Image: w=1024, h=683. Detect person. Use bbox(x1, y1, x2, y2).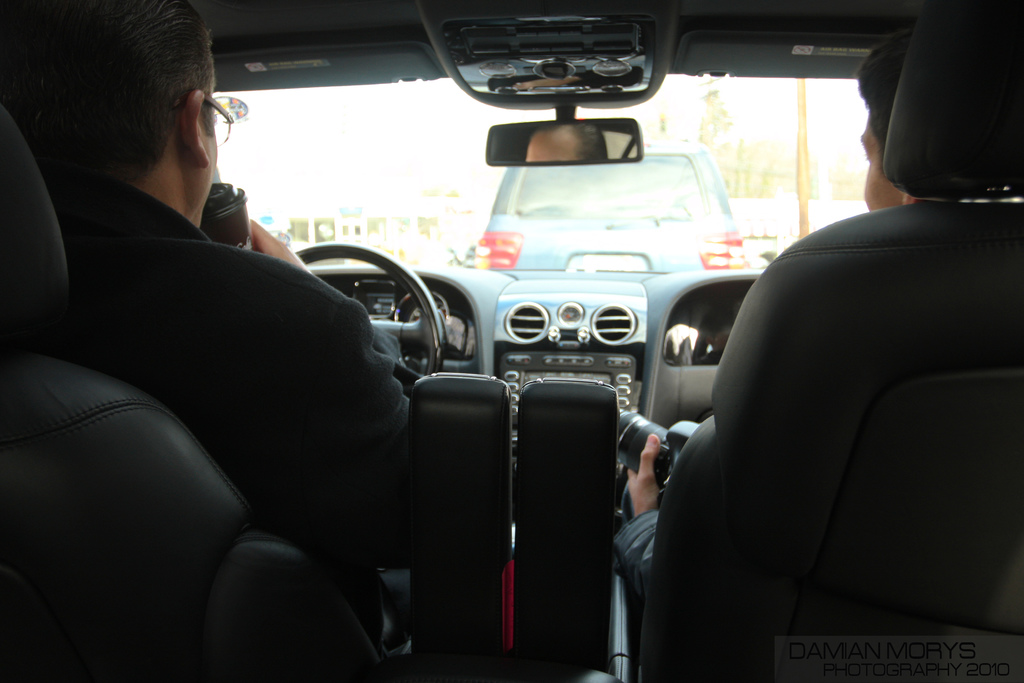
bbox(0, 0, 412, 657).
